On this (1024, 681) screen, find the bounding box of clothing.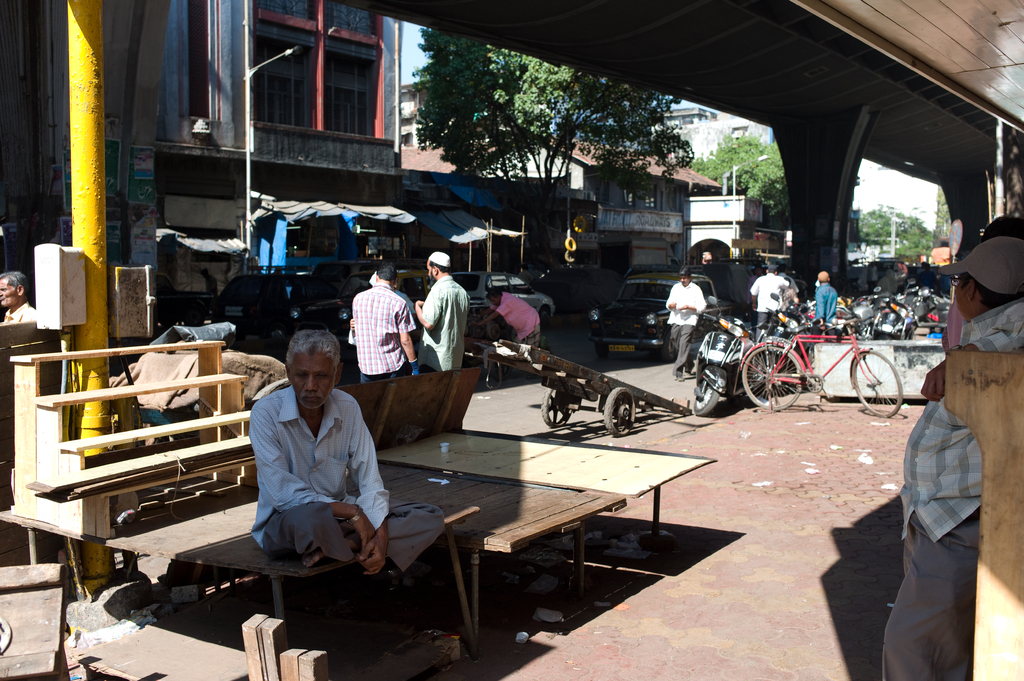
Bounding box: box=[348, 282, 419, 445].
